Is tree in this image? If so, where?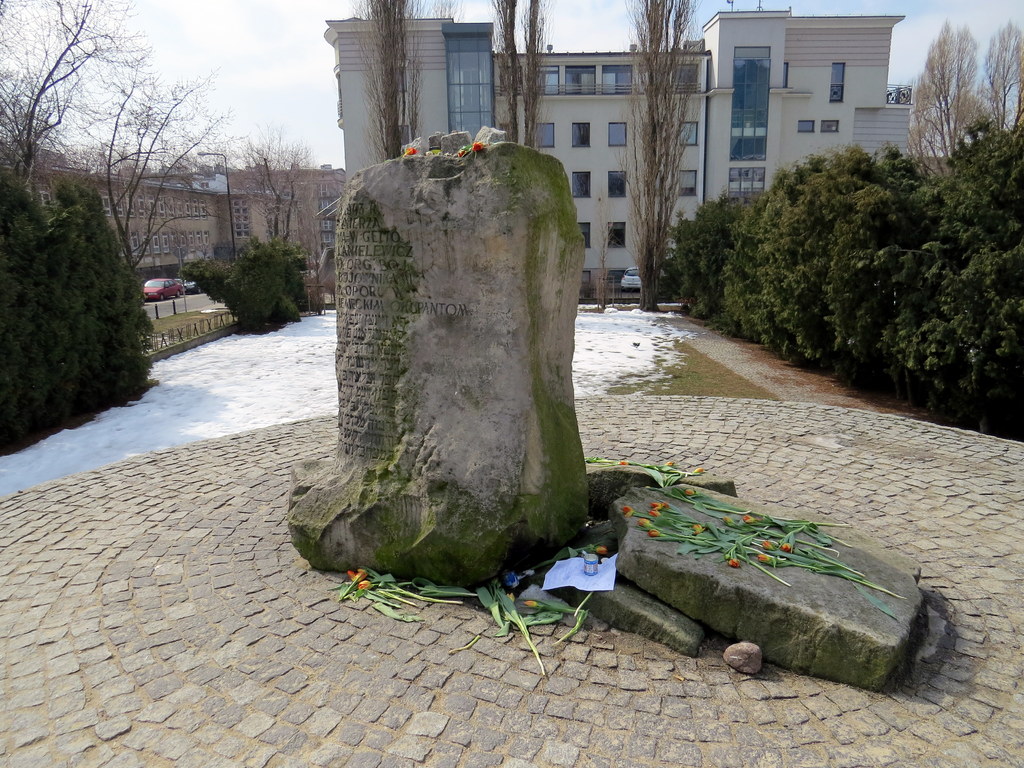
Yes, at [x1=979, y1=19, x2=1021, y2=126].
